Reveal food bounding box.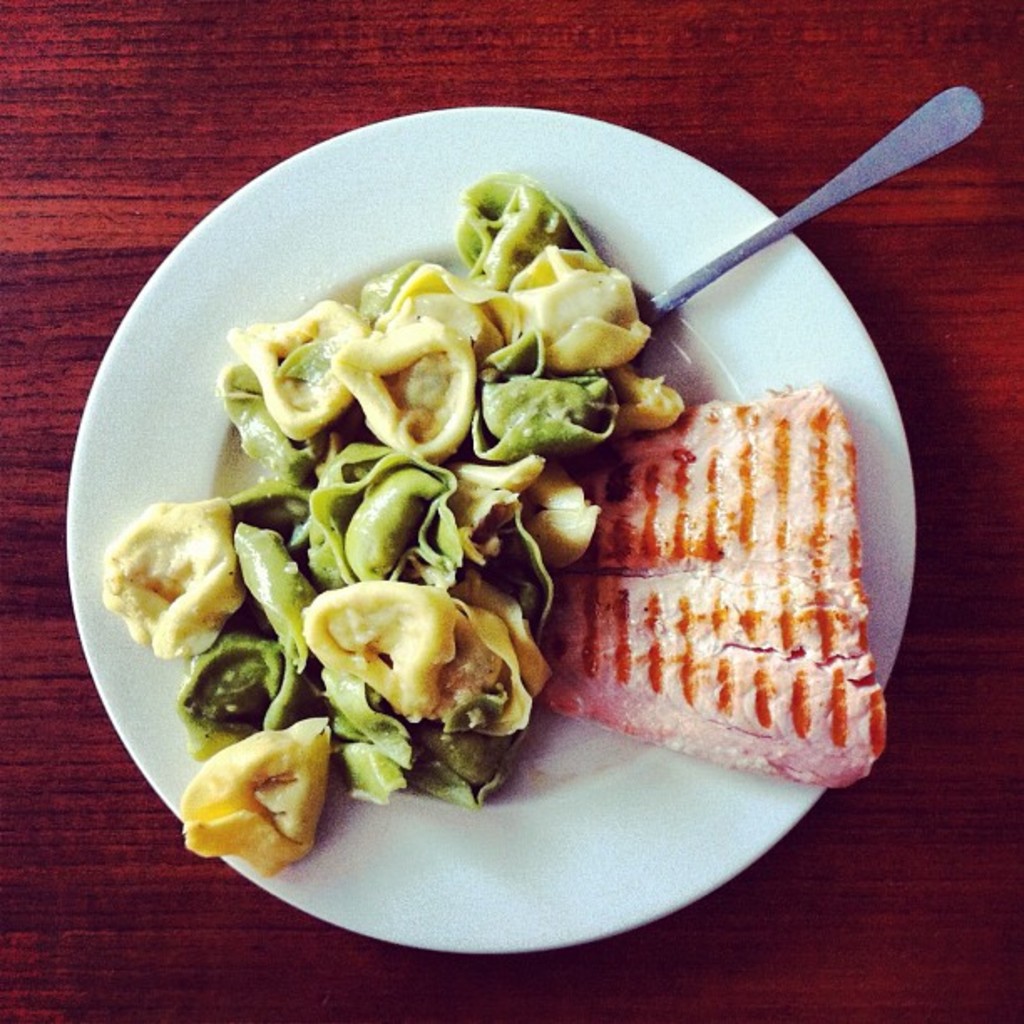
Revealed: [x1=85, y1=167, x2=895, y2=883].
